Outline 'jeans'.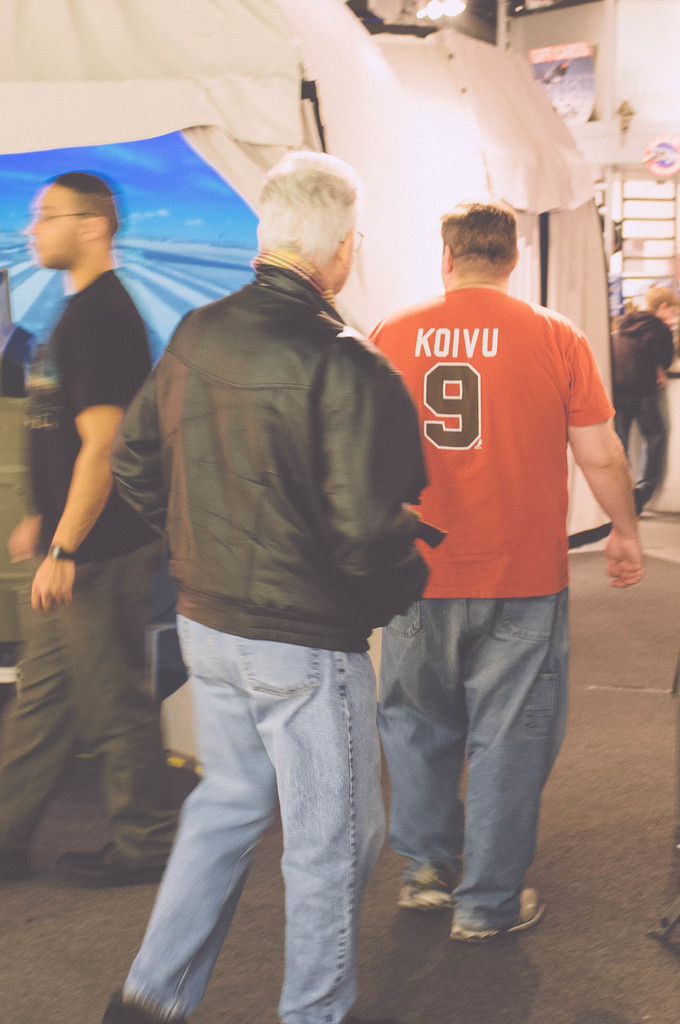
Outline: {"x1": 376, "y1": 595, "x2": 569, "y2": 927}.
